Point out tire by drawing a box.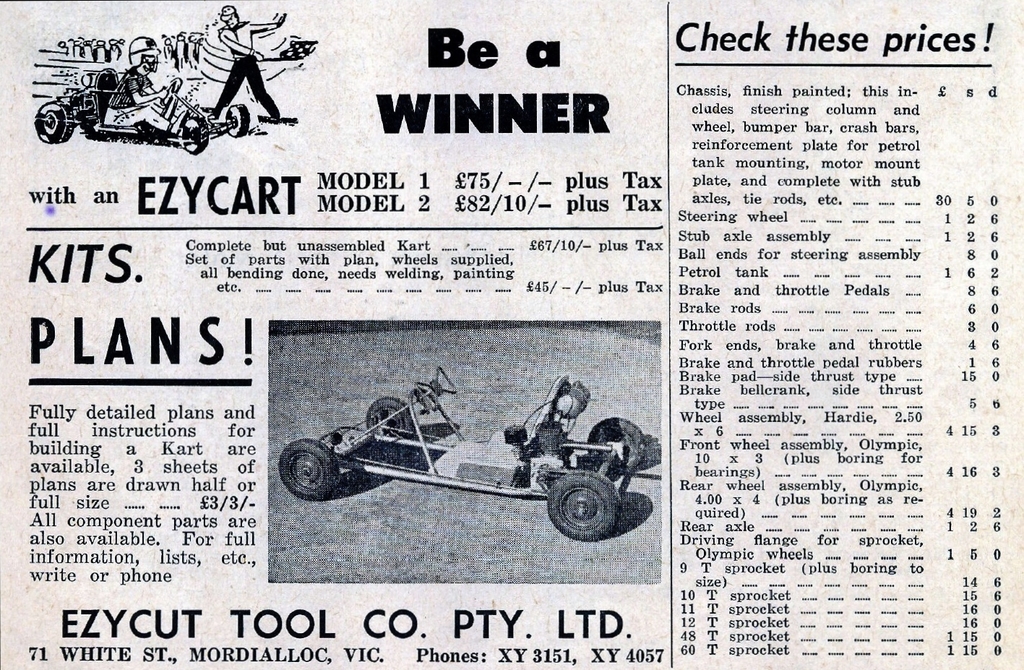
l=183, t=115, r=210, b=154.
